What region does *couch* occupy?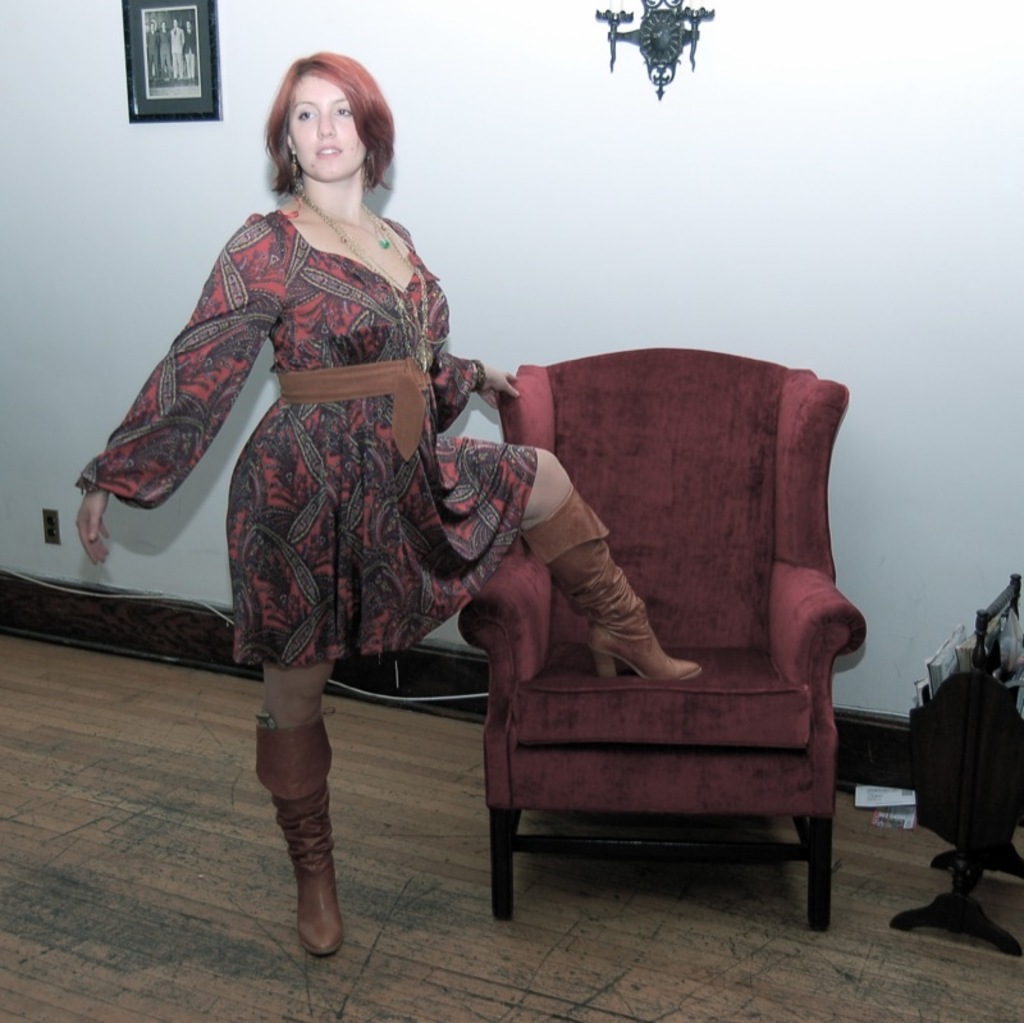
BBox(461, 344, 865, 935).
